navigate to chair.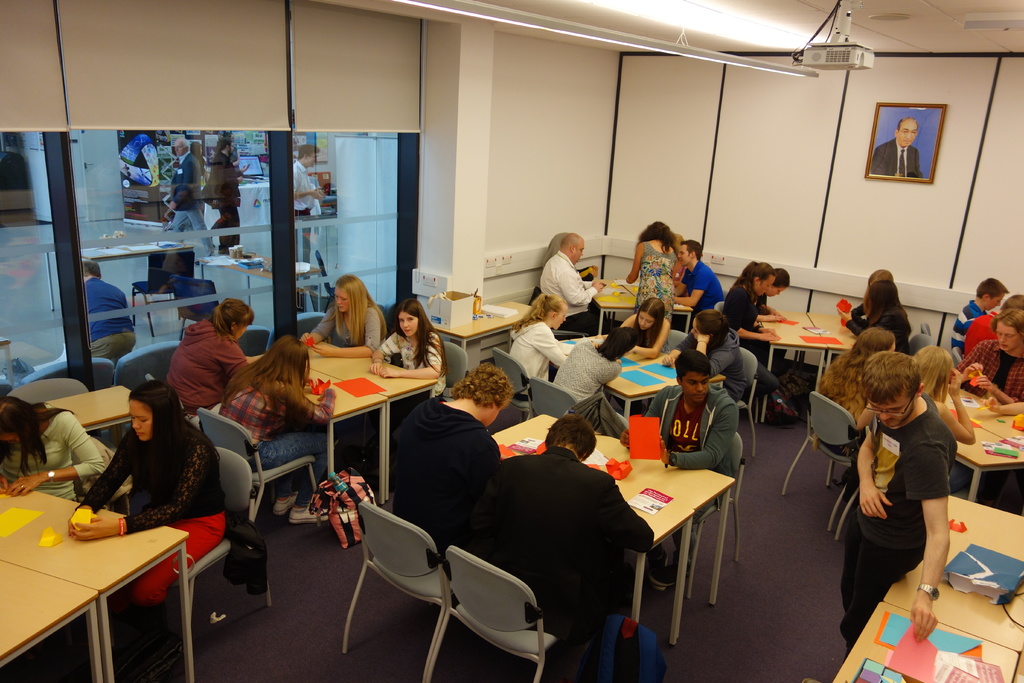
Navigation target: Rect(687, 433, 741, 598).
